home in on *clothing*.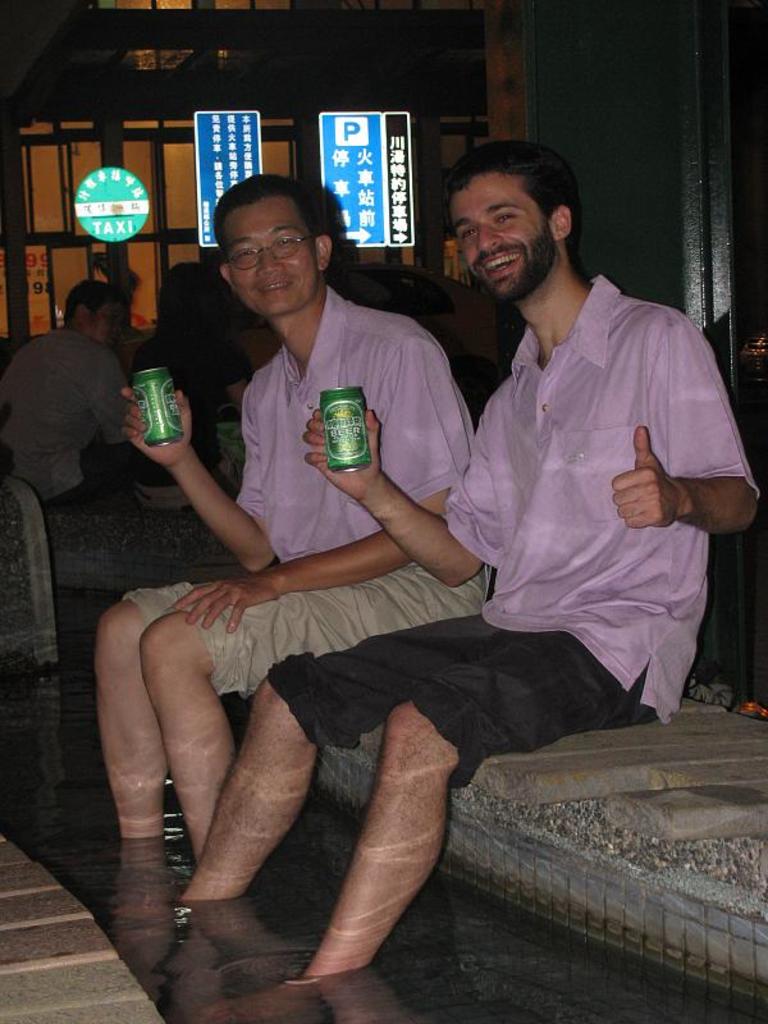
Homed in at (0,325,143,517).
